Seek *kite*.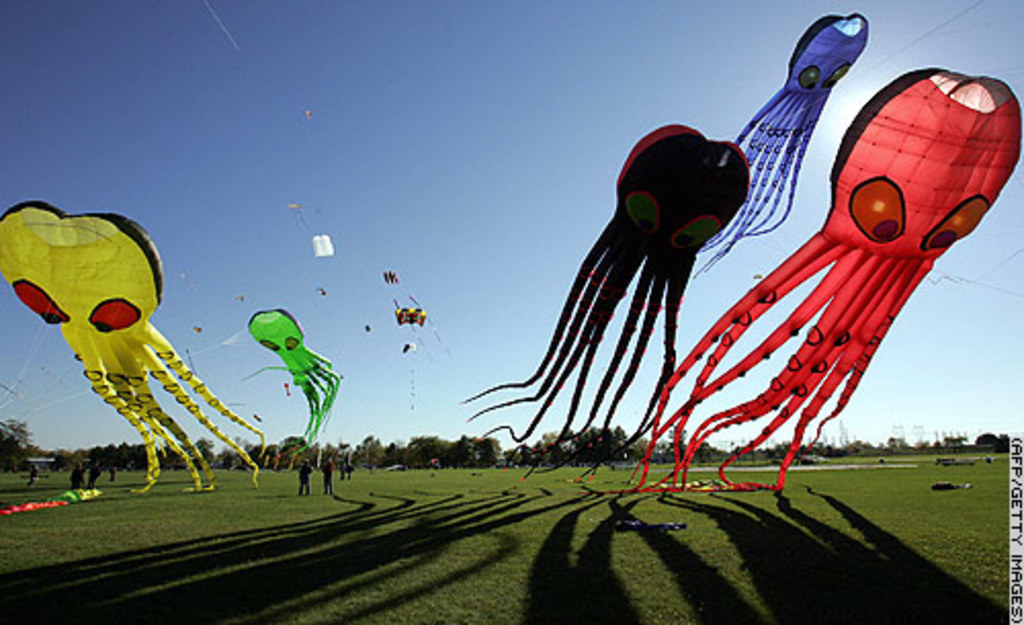
x1=313, y1=234, x2=338, y2=260.
